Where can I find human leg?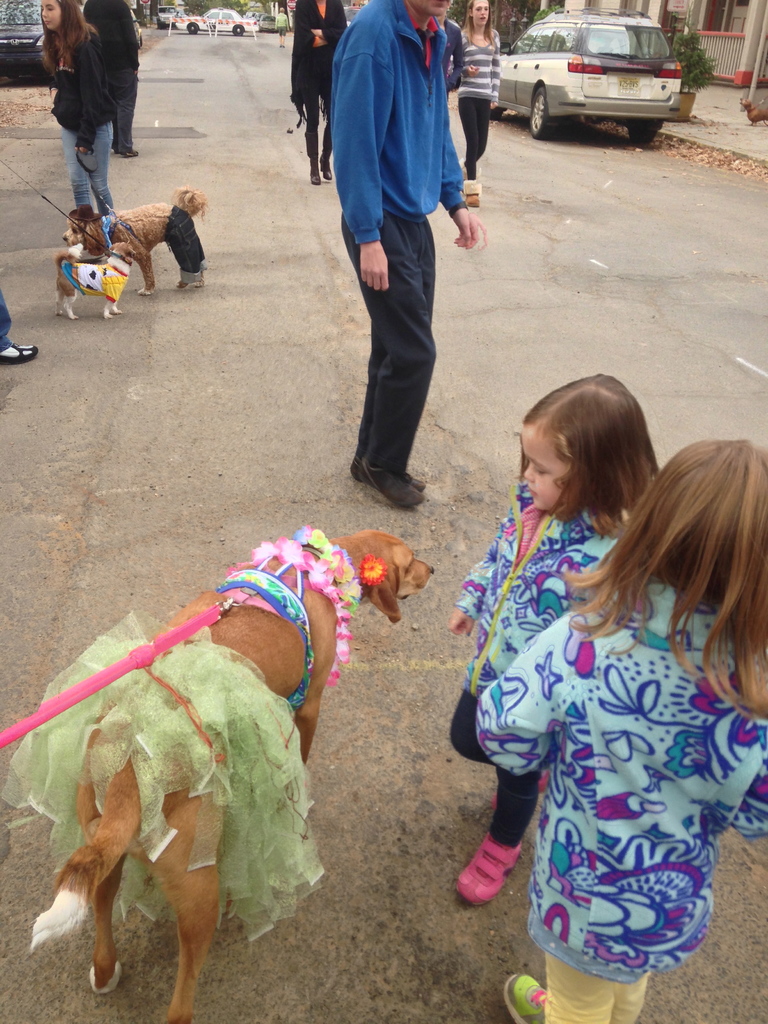
You can find it at rect(613, 874, 701, 1023).
